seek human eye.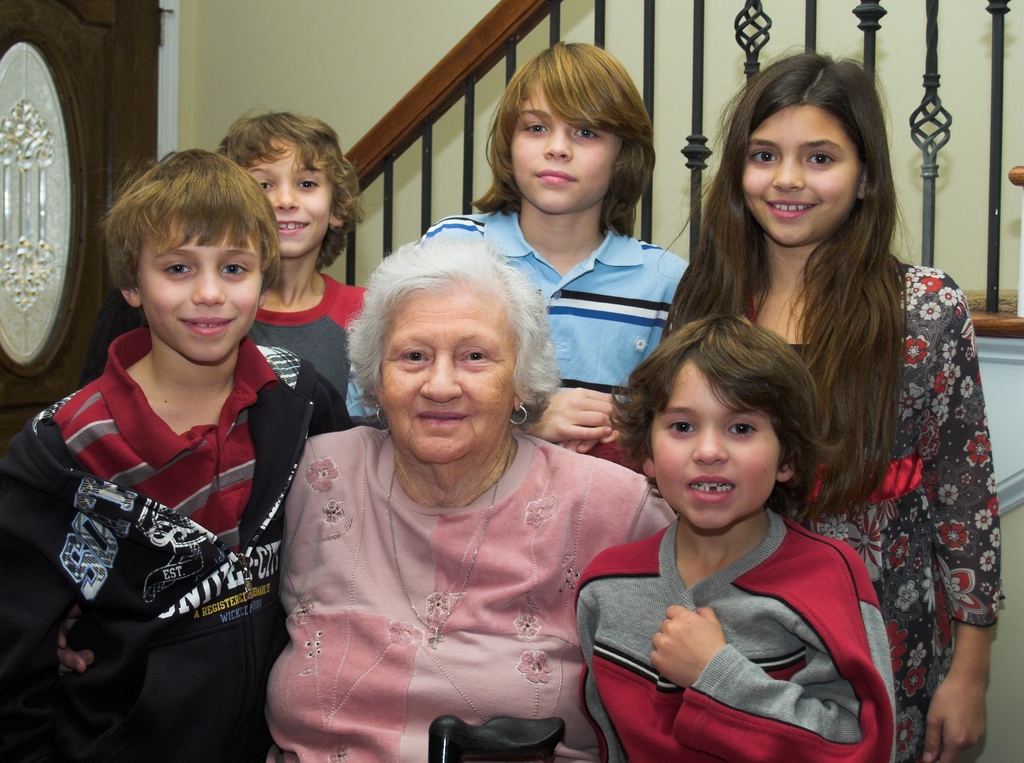
296,174,321,192.
